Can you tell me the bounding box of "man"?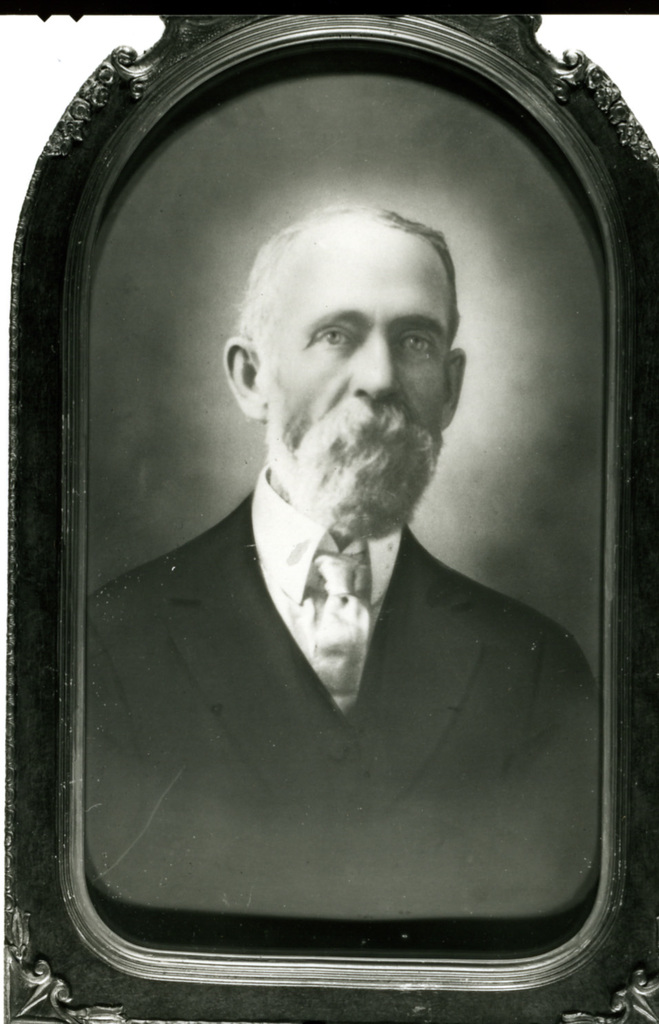
[x1=89, y1=201, x2=593, y2=918].
